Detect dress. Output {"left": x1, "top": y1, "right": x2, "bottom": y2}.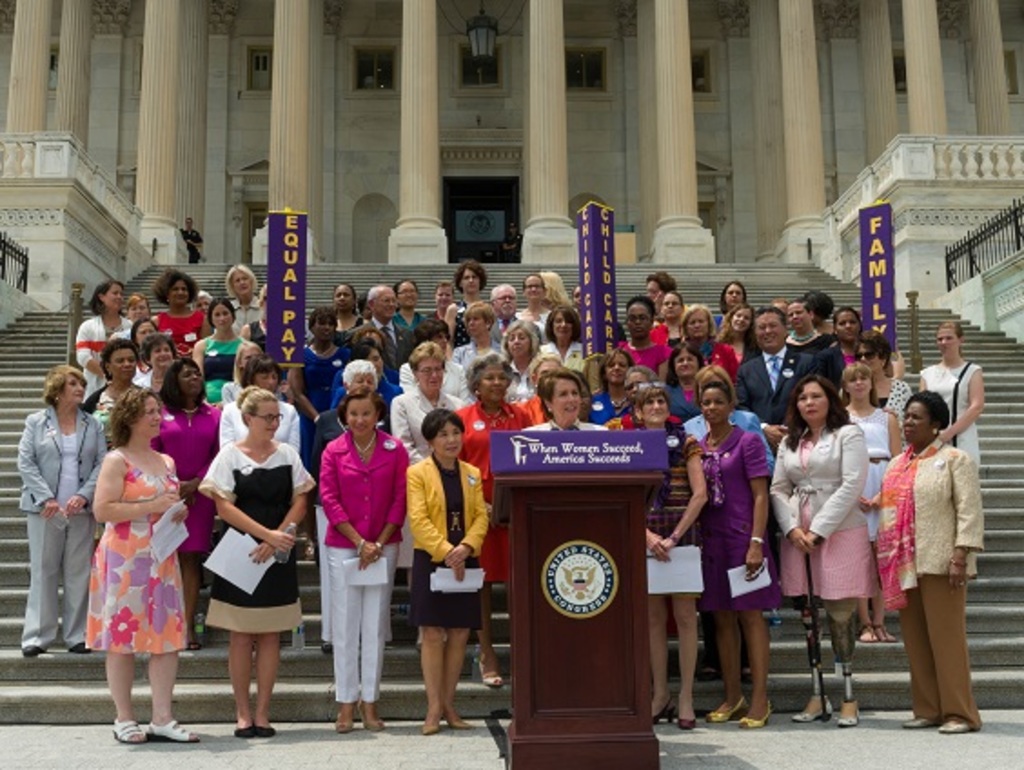
{"left": 205, "top": 340, "right": 245, "bottom": 400}.
